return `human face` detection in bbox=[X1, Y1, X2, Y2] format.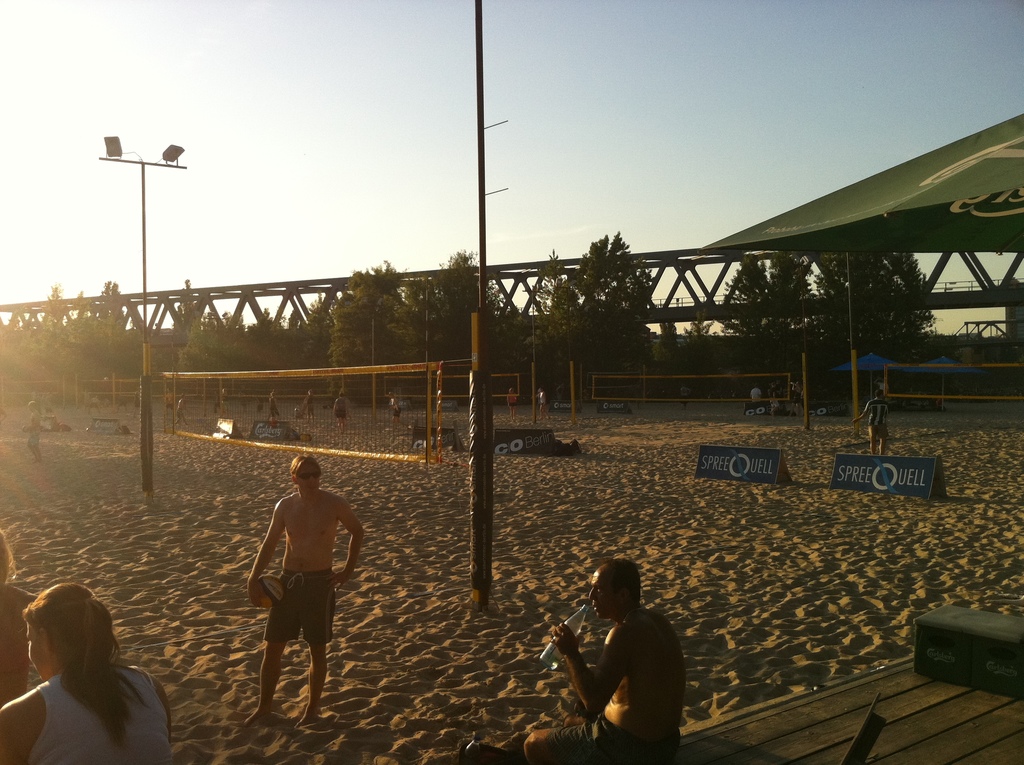
bbox=[584, 568, 612, 620].
